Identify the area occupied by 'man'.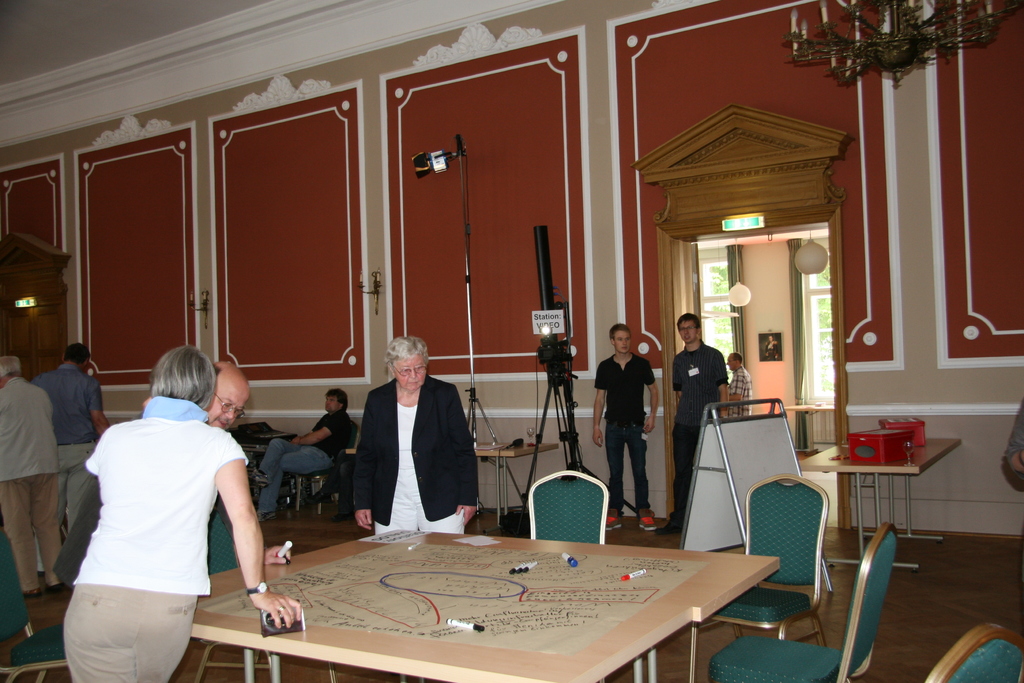
Area: bbox=[725, 353, 750, 422].
